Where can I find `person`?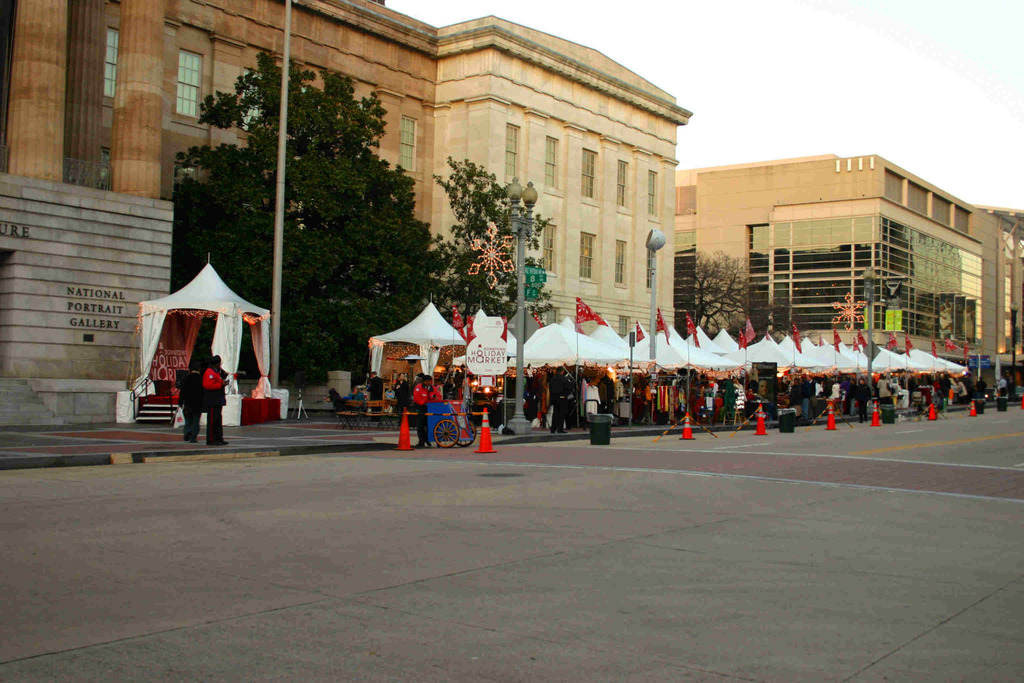
You can find it at {"x1": 179, "y1": 356, "x2": 206, "y2": 441}.
